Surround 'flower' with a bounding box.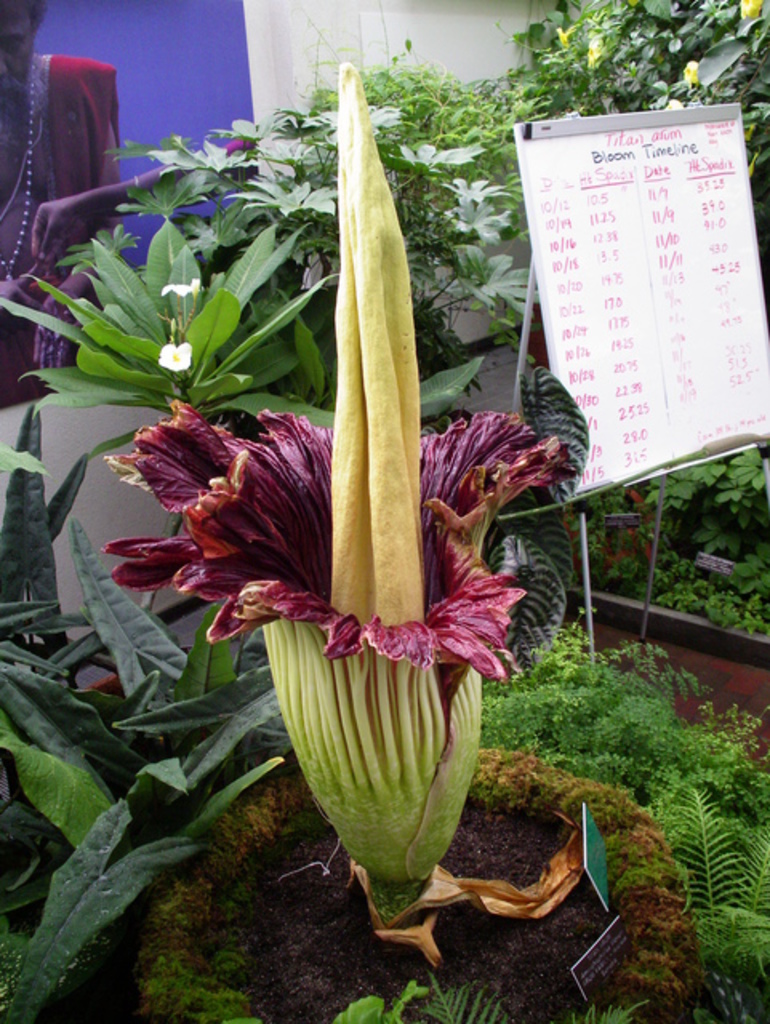
bbox=[160, 341, 194, 370].
